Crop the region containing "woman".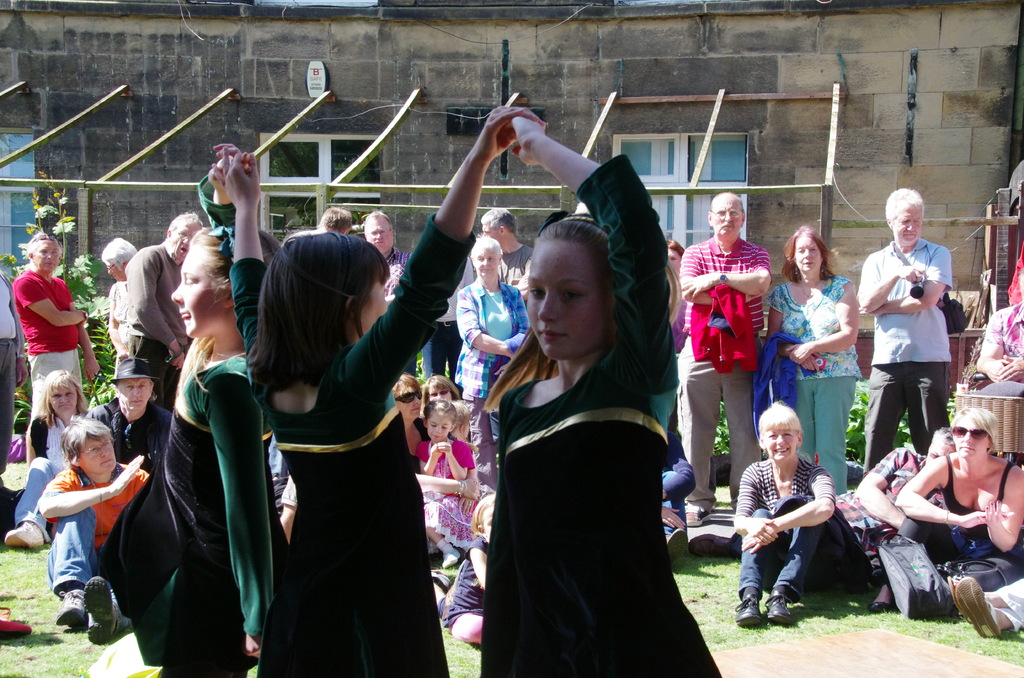
Crop region: x1=95, y1=237, x2=140, y2=385.
